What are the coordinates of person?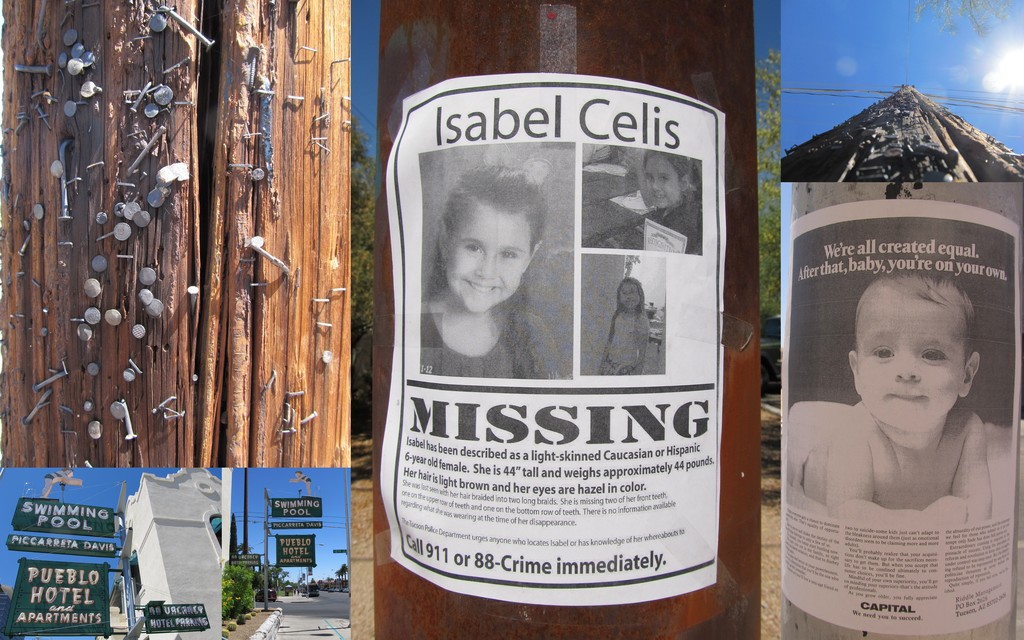
bbox(648, 300, 658, 318).
